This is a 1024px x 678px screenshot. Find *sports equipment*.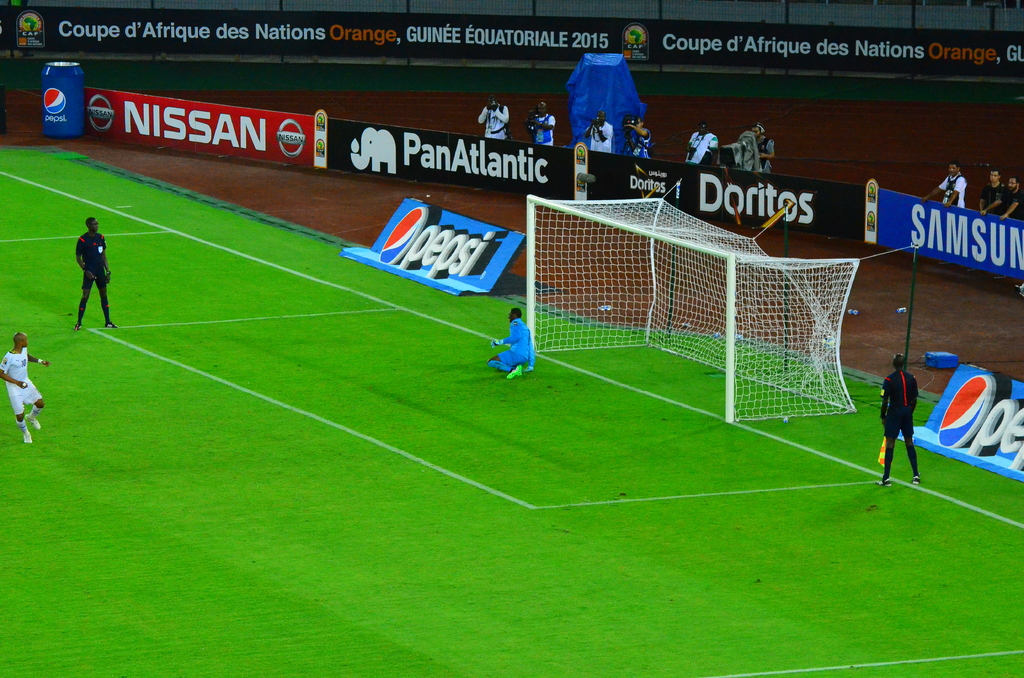
Bounding box: rect(527, 196, 864, 431).
